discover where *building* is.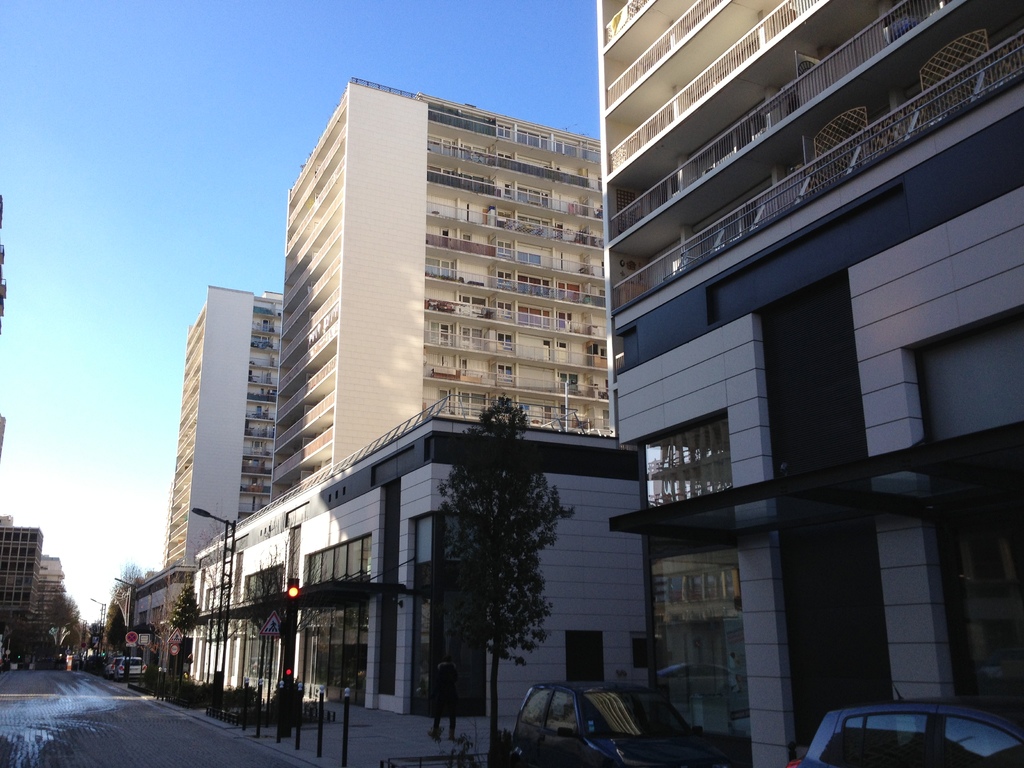
Discovered at region(263, 72, 613, 504).
